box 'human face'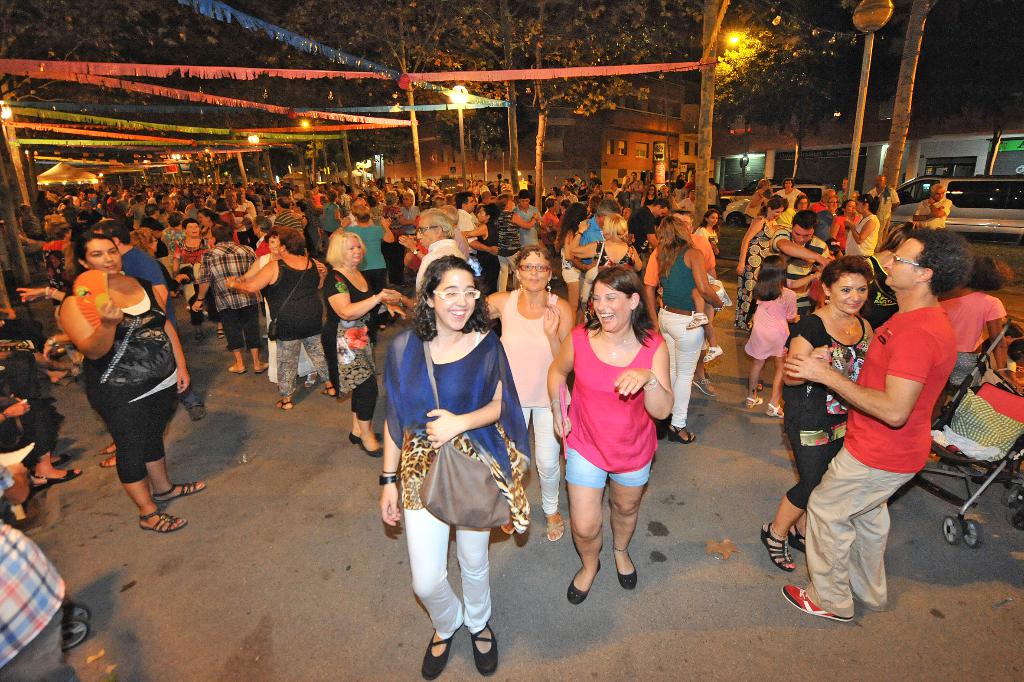
(x1=592, y1=280, x2=627, y2=331)
